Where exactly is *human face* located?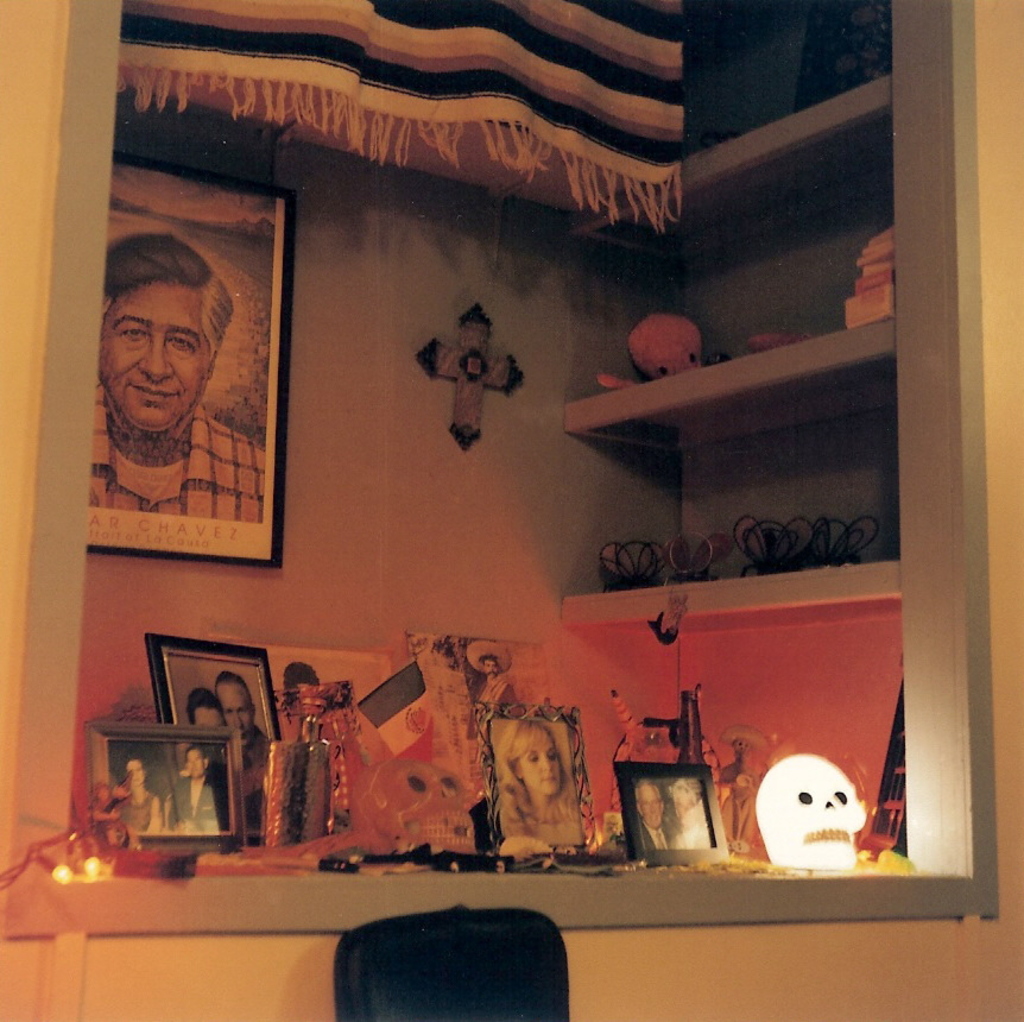
Its bounding box is (519, 730, 561, 796).
